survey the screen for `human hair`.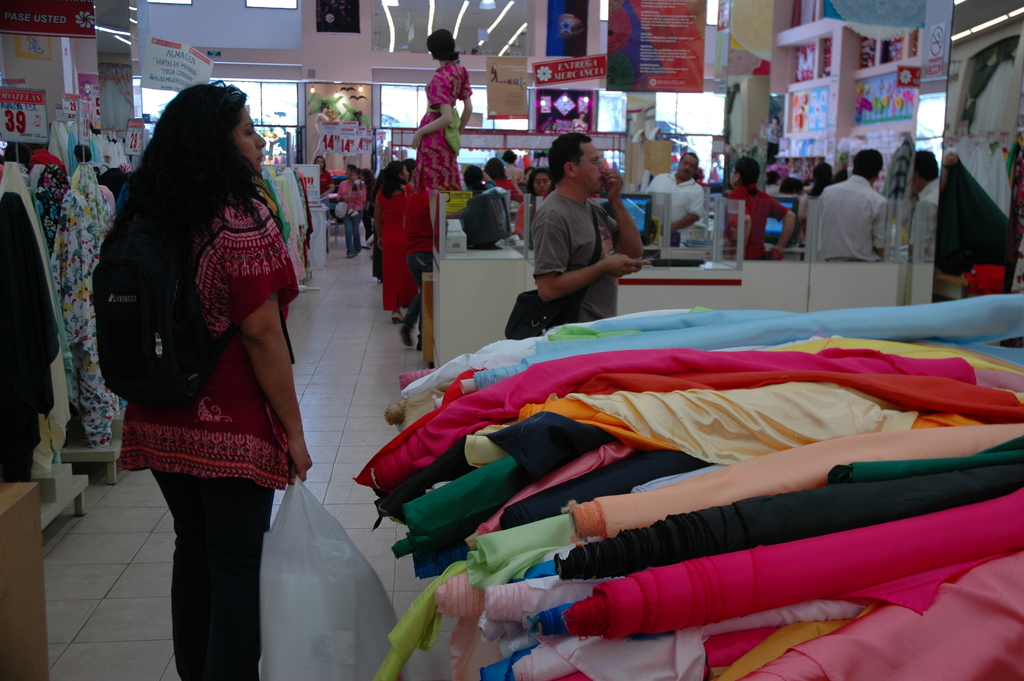
Survey found: 778, 177, 806, 195.
